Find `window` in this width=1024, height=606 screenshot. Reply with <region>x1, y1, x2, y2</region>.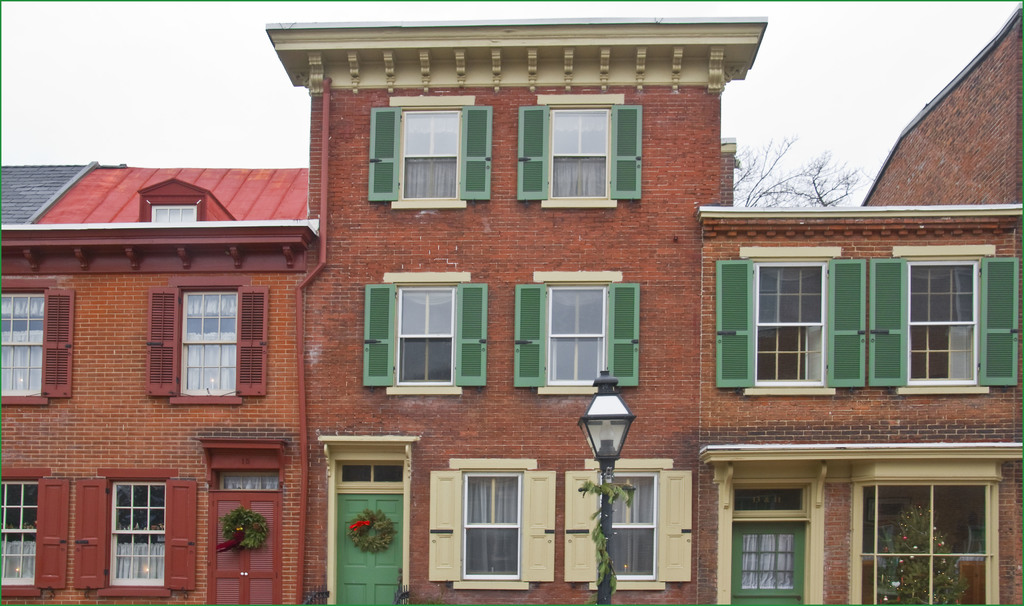
<region>516, 267, 639, 397</region>.
